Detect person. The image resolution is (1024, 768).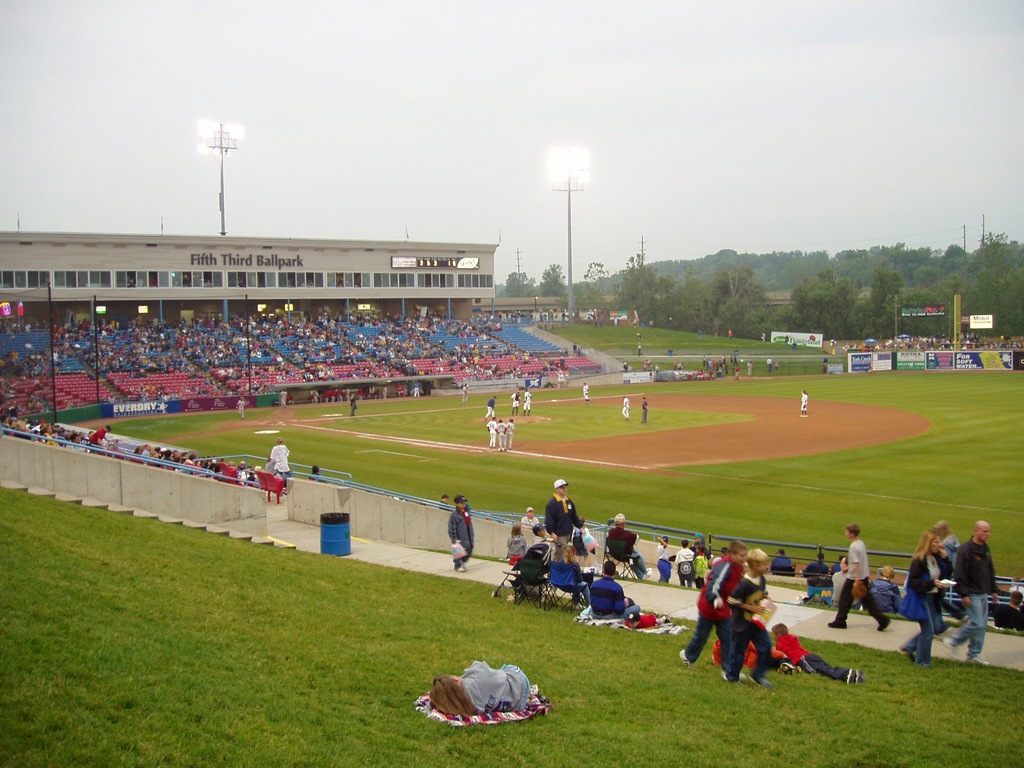
box=[446, 496, 477, 574].
